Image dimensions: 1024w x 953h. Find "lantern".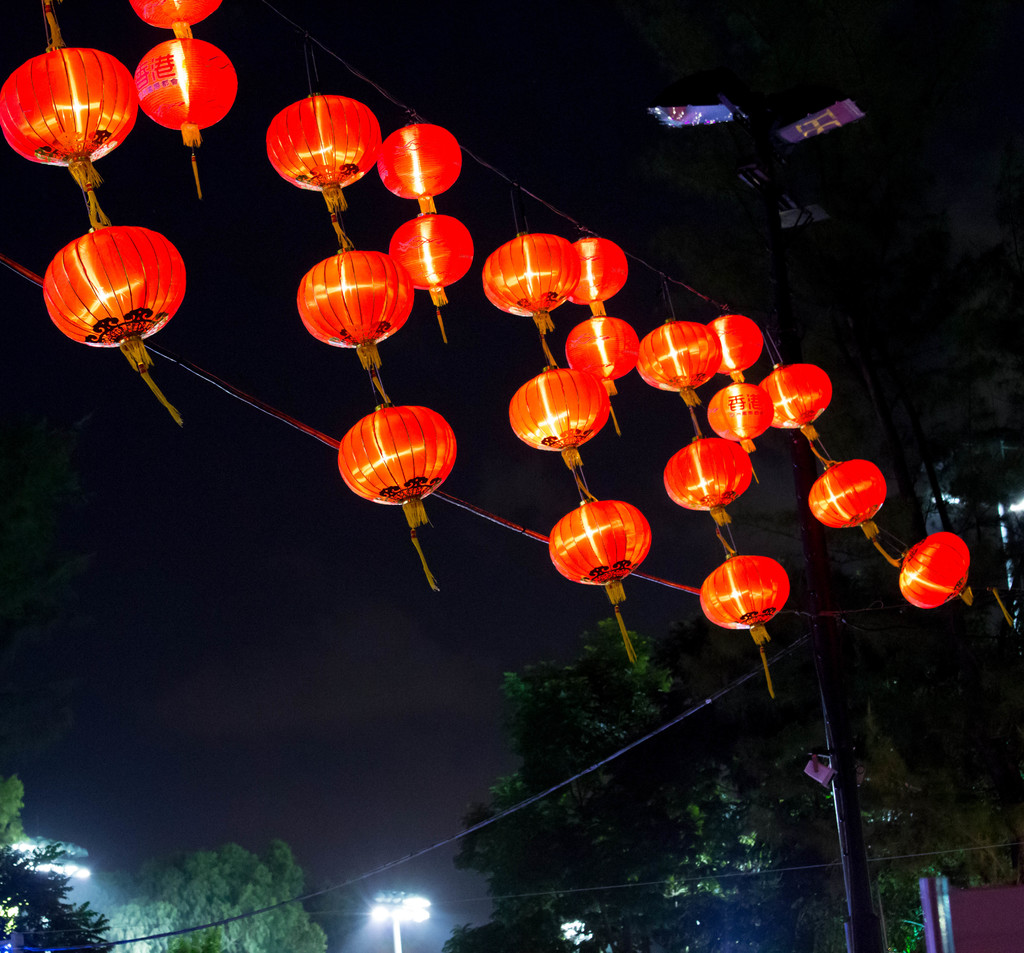
box(661, 435, 754, 550).
